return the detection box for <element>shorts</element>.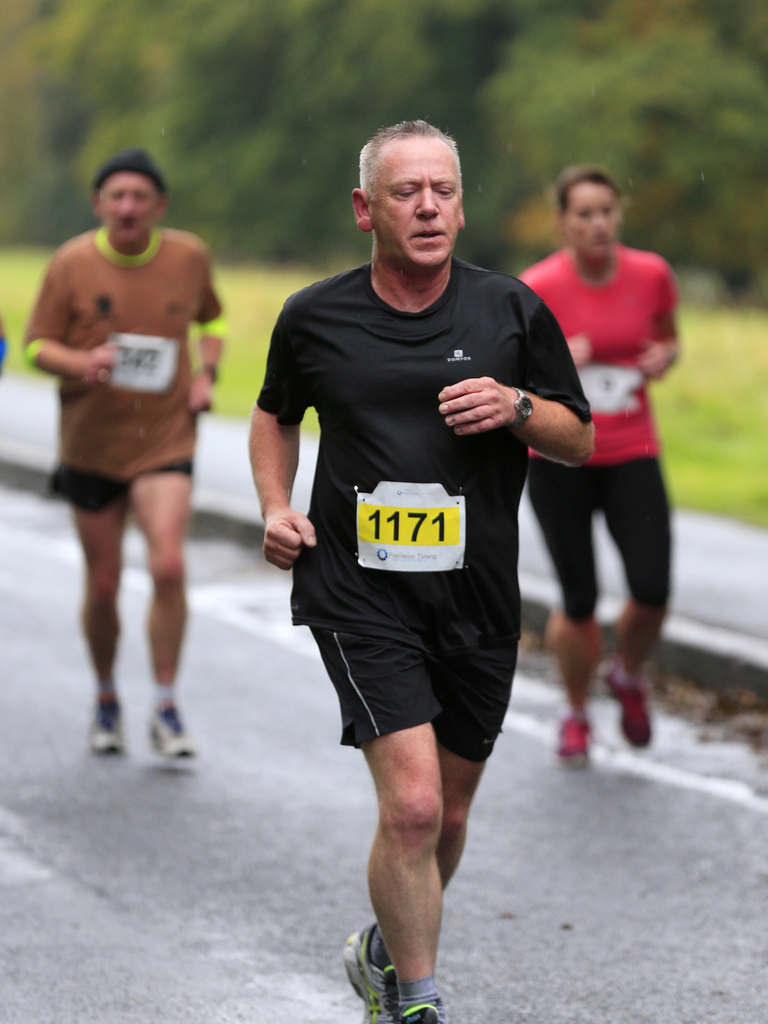
44/462/191/518.
